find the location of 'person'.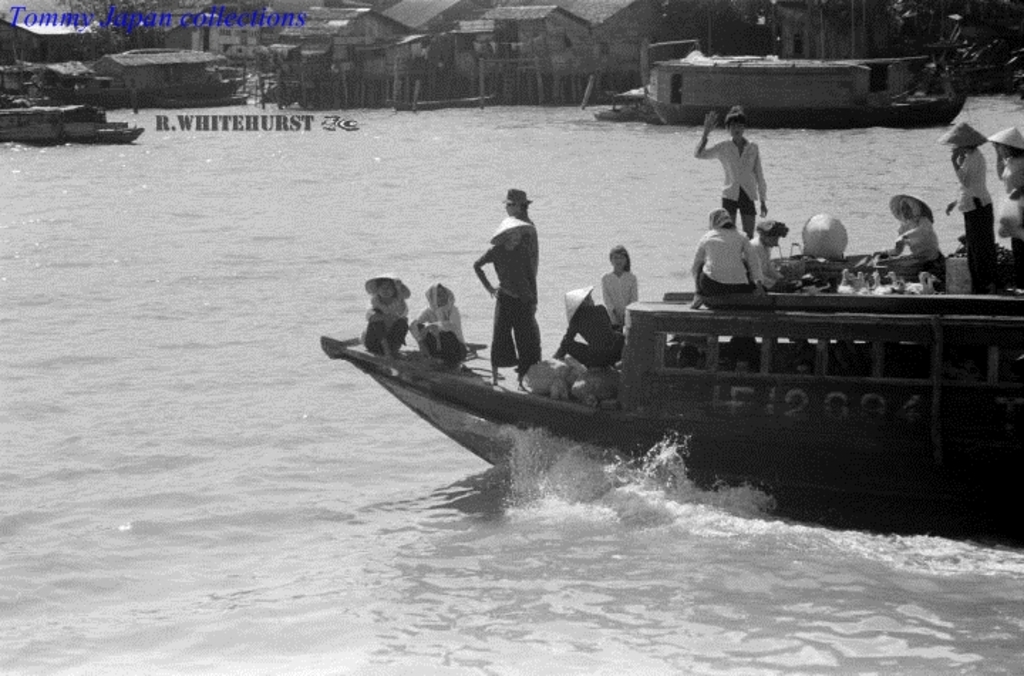
Location: (x1=475, y1=171, x2=549, y2=376).
